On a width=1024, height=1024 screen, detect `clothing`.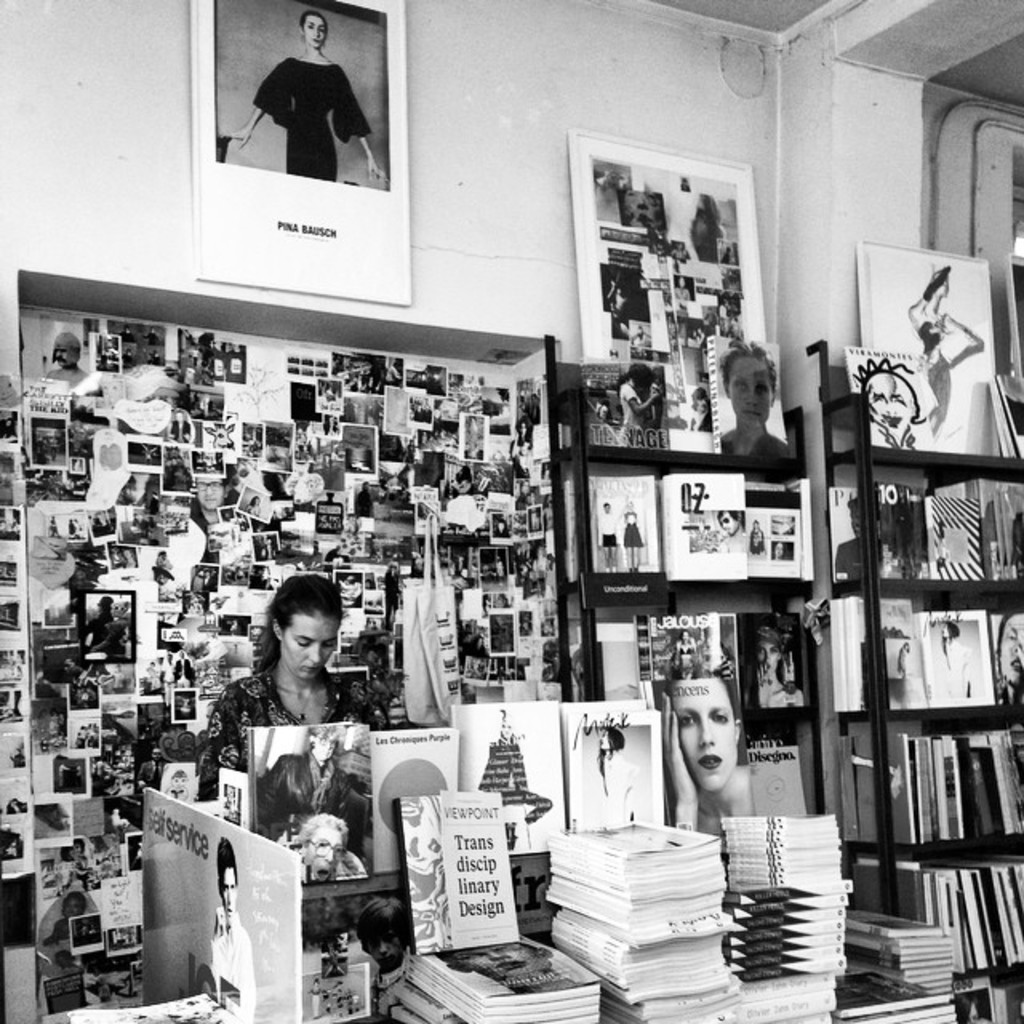
box=[229, 35, 381, 173].
